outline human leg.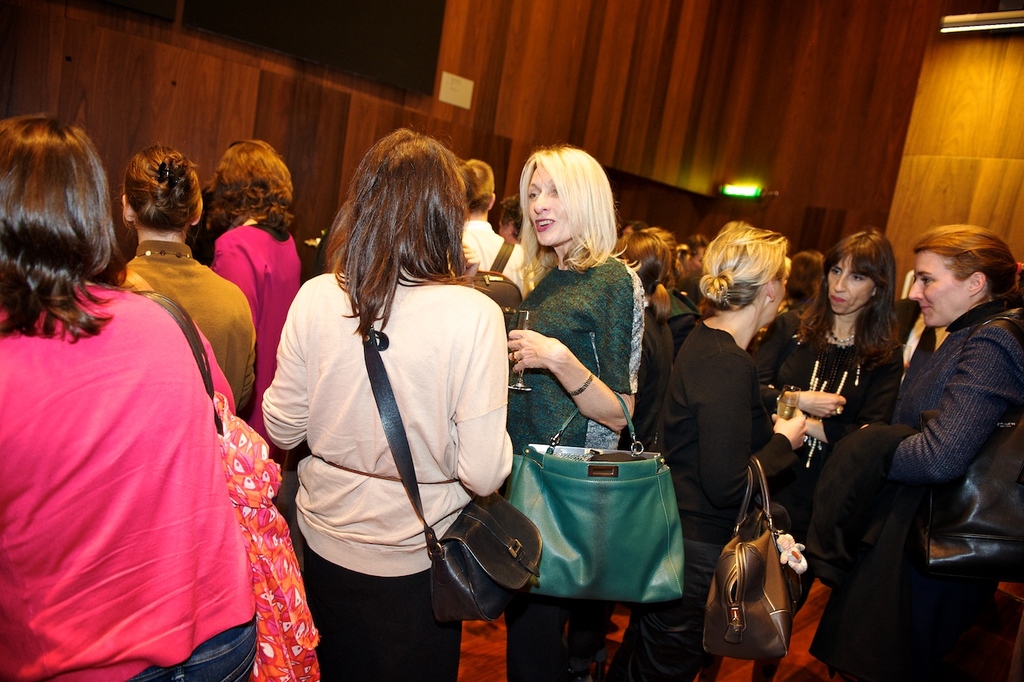
Outline: left=599, top=538, right=710, bottom=681.
